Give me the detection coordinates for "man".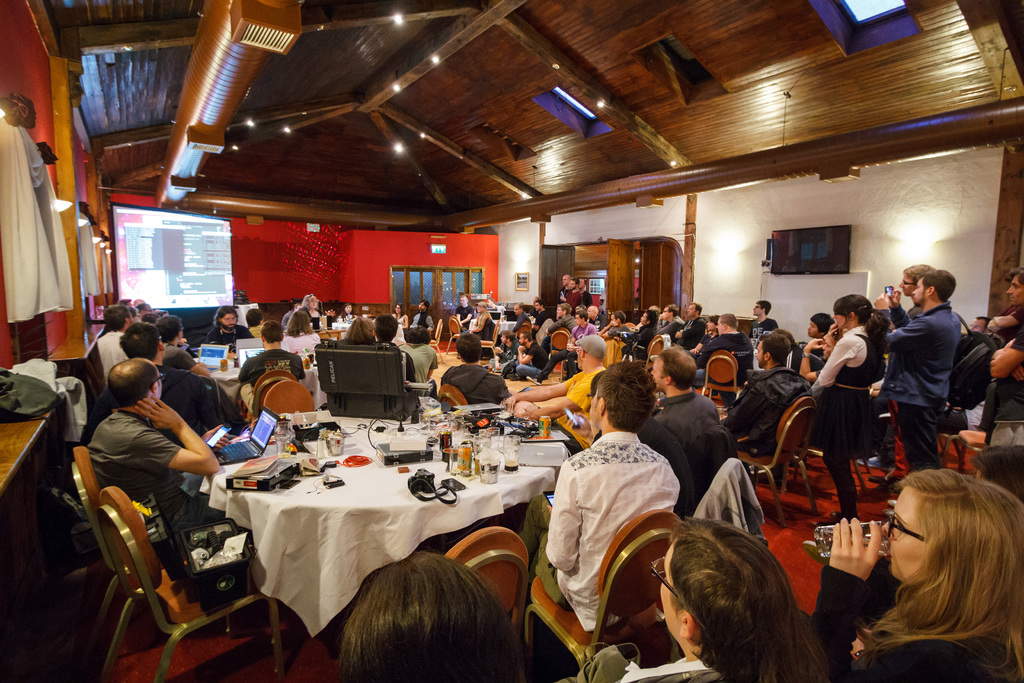
522 365 680 634.
